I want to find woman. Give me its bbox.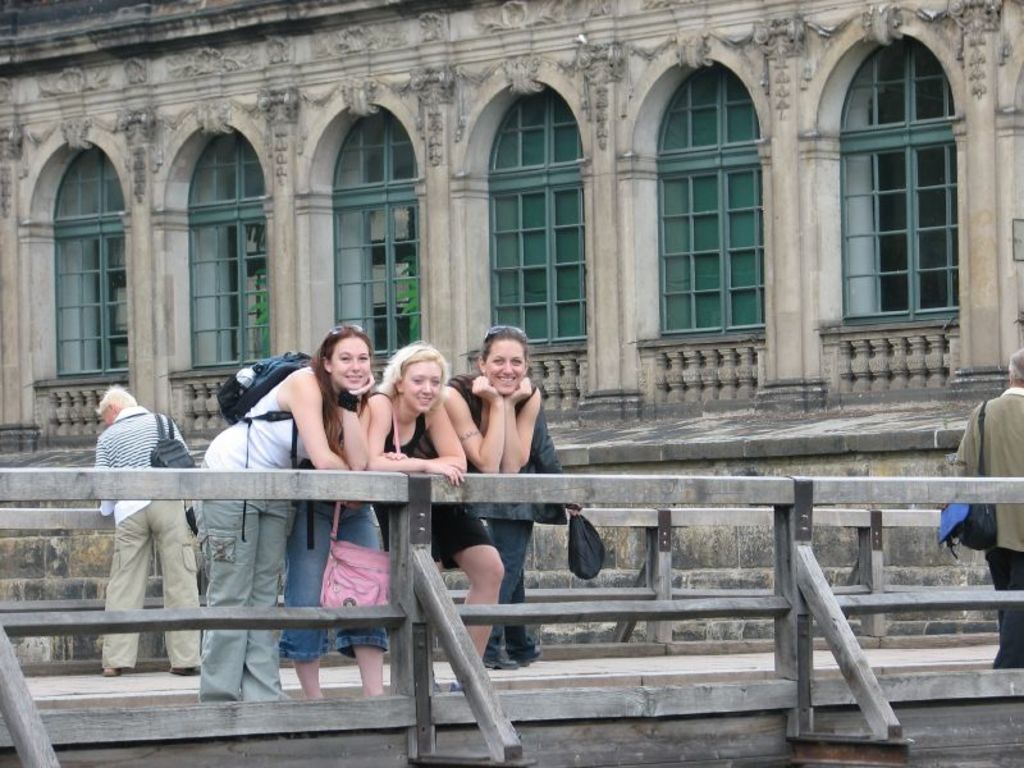
<bbox>202, 325, 366, 712</bbox>.
